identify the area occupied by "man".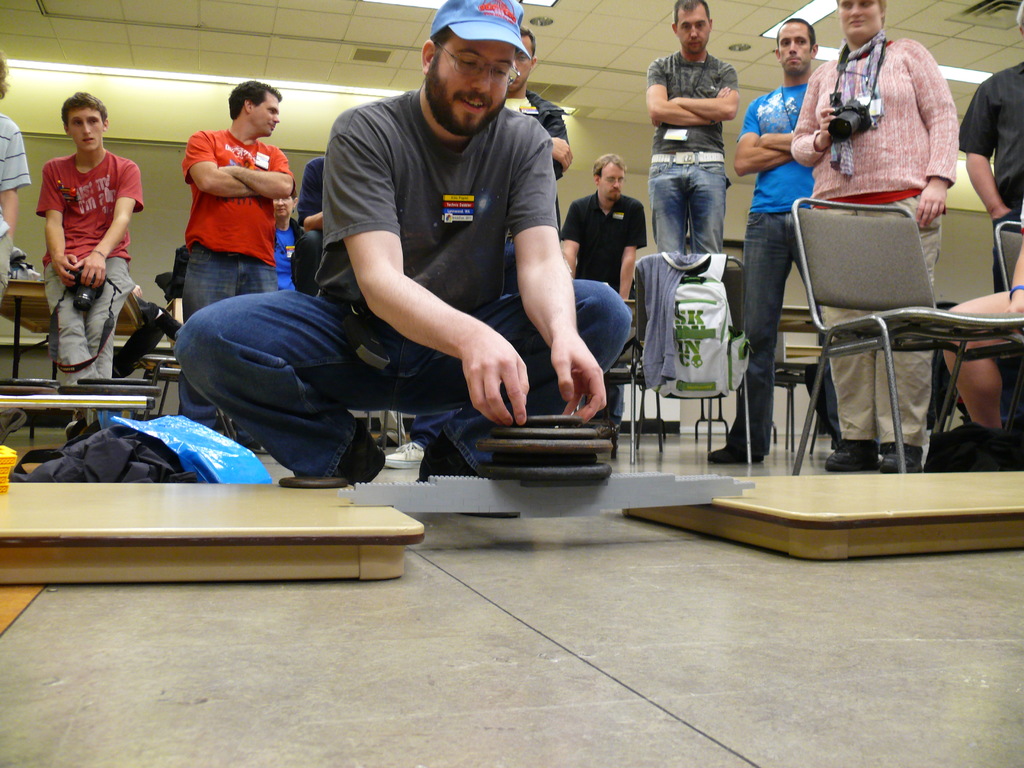
Area: crop(501, 27, 570, 291).
